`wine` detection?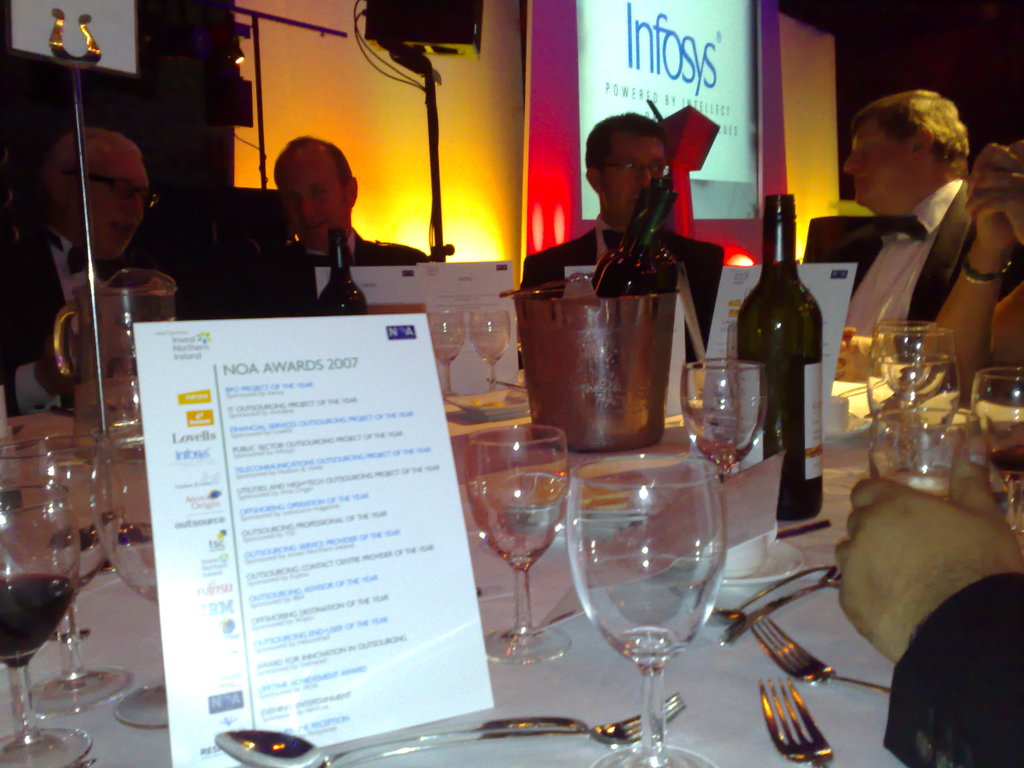
left=986, top=451, right=1023, bottom=555
